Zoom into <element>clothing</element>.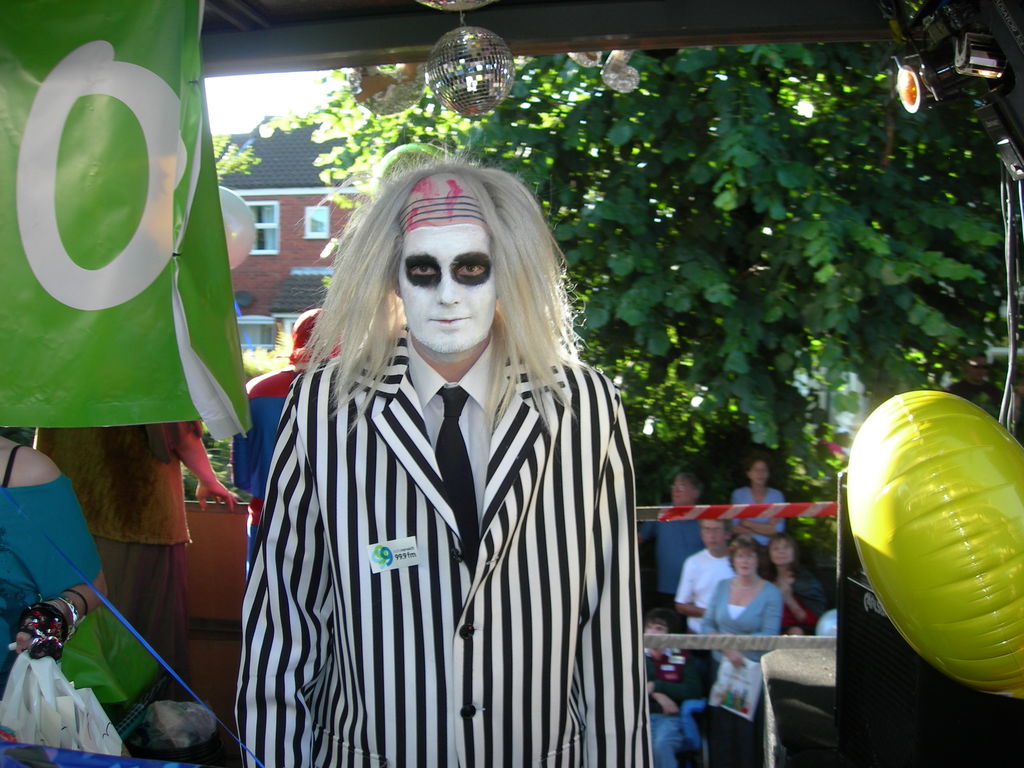
Zoom target: detection(0, 445, 105, 705).
